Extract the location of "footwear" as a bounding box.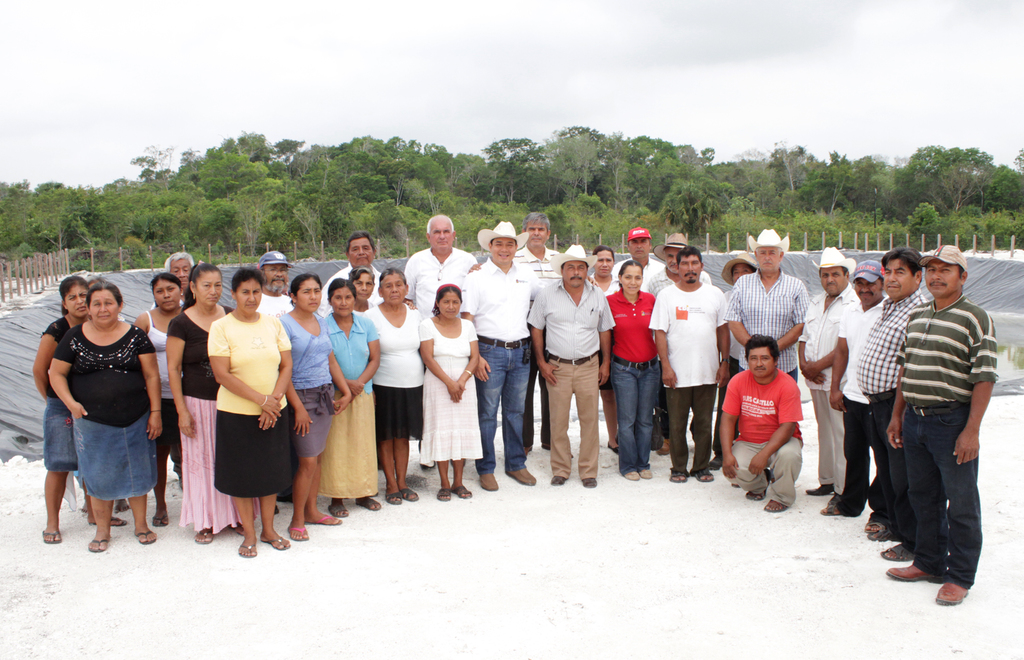
[762,492,789,510].
